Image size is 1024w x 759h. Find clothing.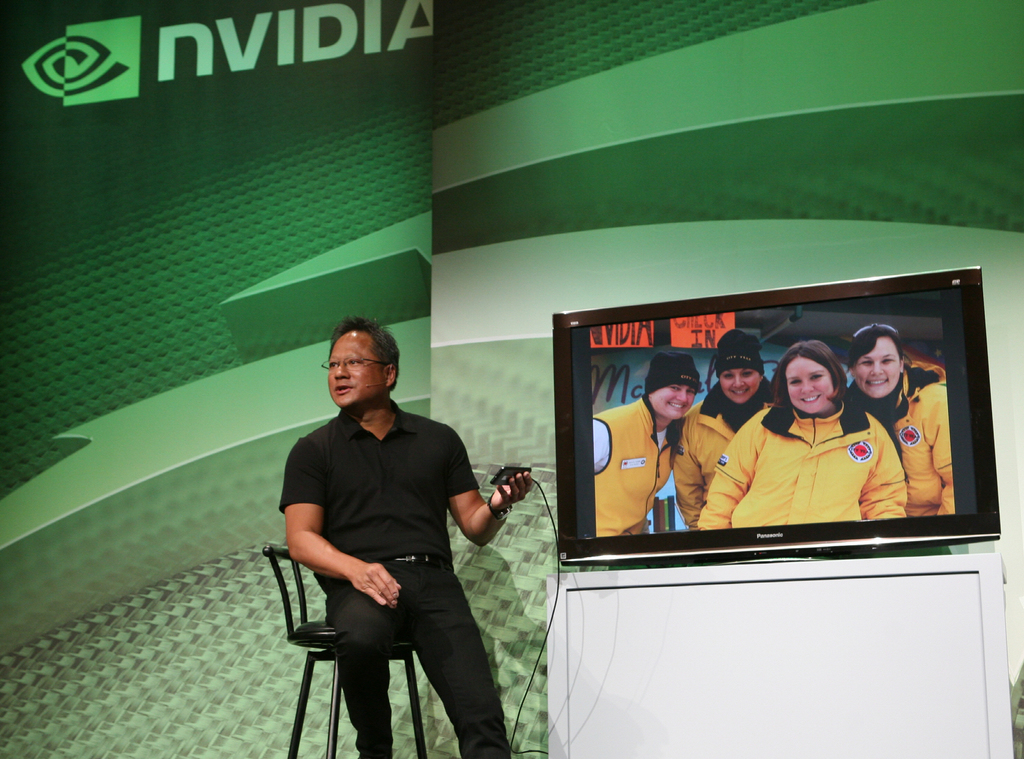
box(843, 361, 955, 512).
